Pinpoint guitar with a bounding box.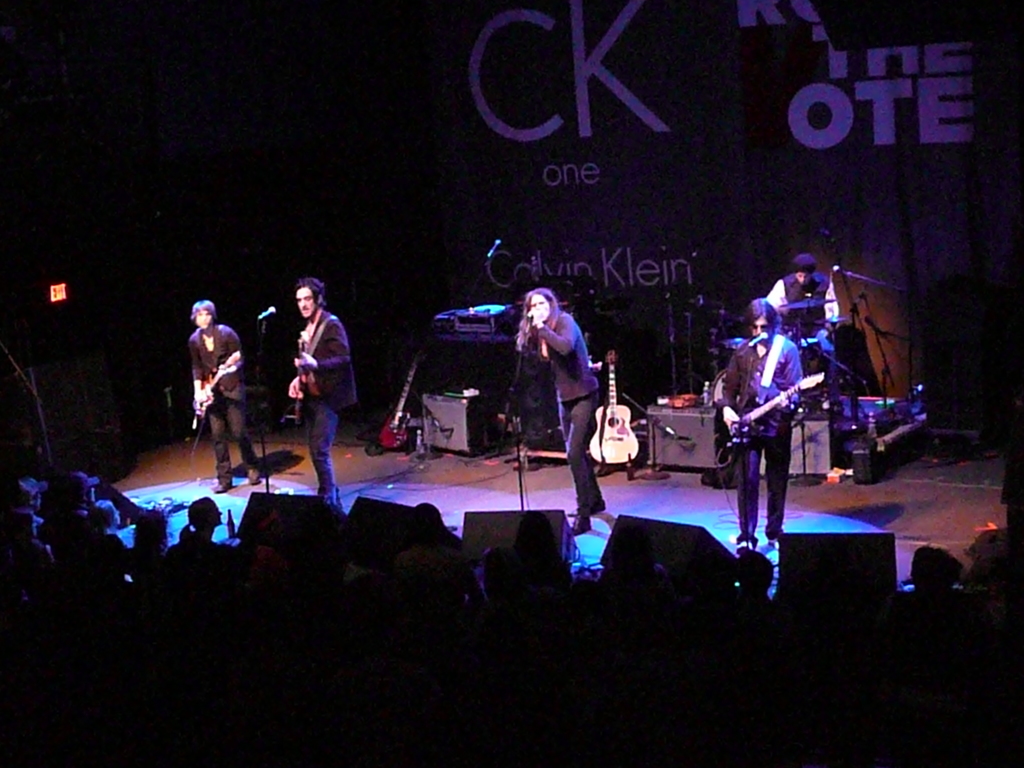
189/347/247/424.
